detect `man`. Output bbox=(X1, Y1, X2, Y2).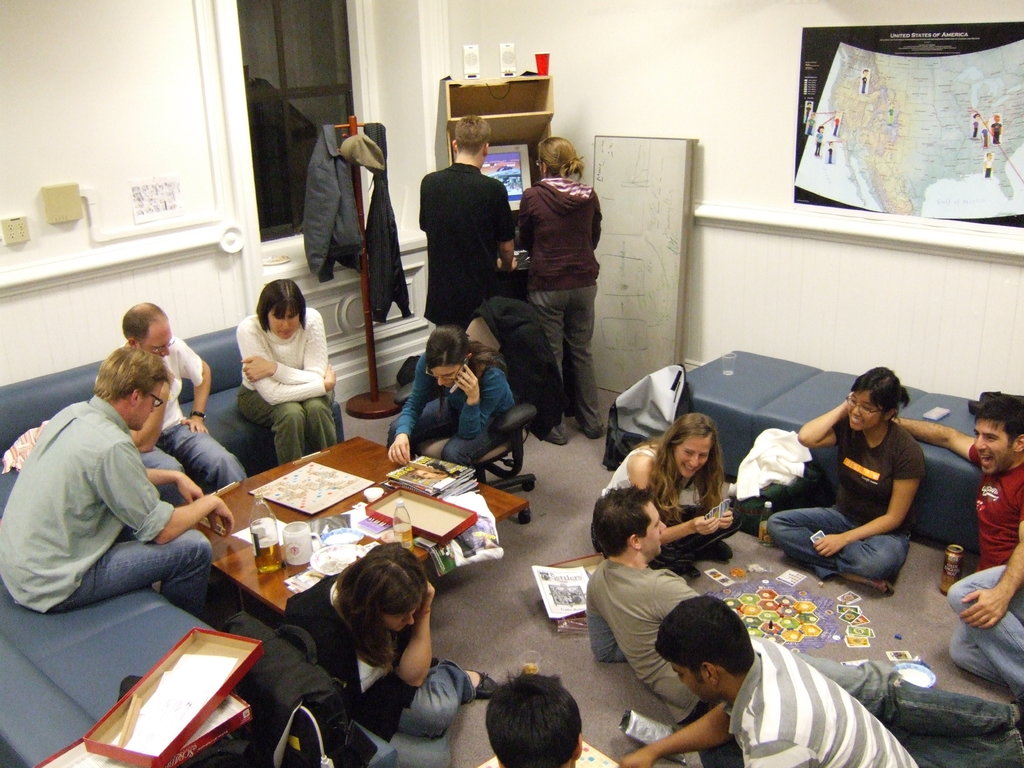
bbox=(96, 298, 246, 513).
